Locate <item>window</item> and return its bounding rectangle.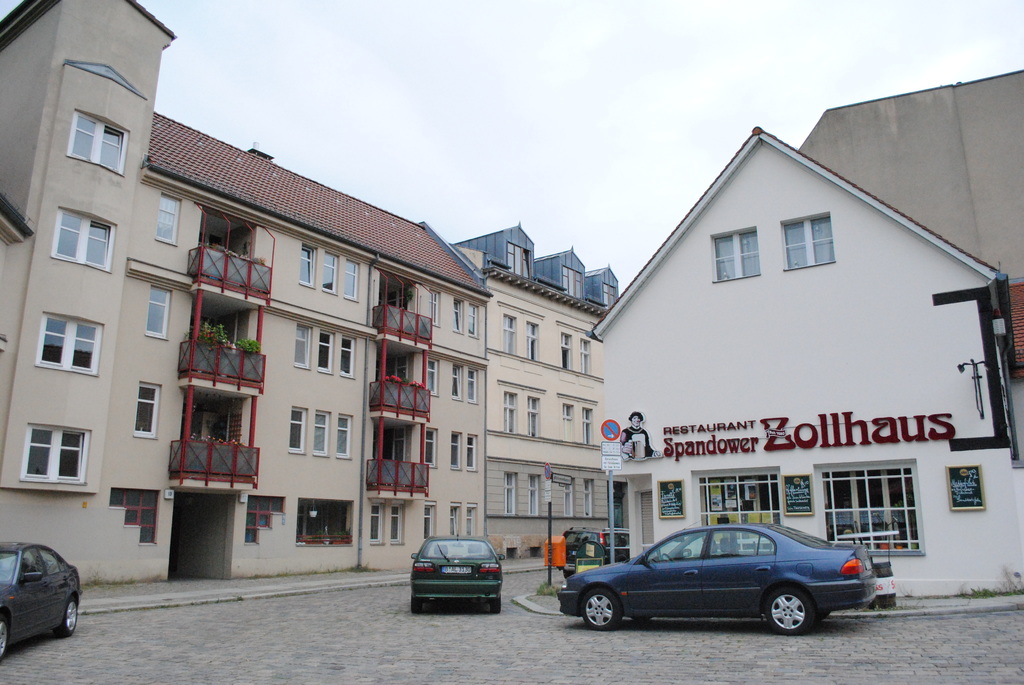
{"left": 527, "top": 473, "right": 540, "bottom": 515}.
